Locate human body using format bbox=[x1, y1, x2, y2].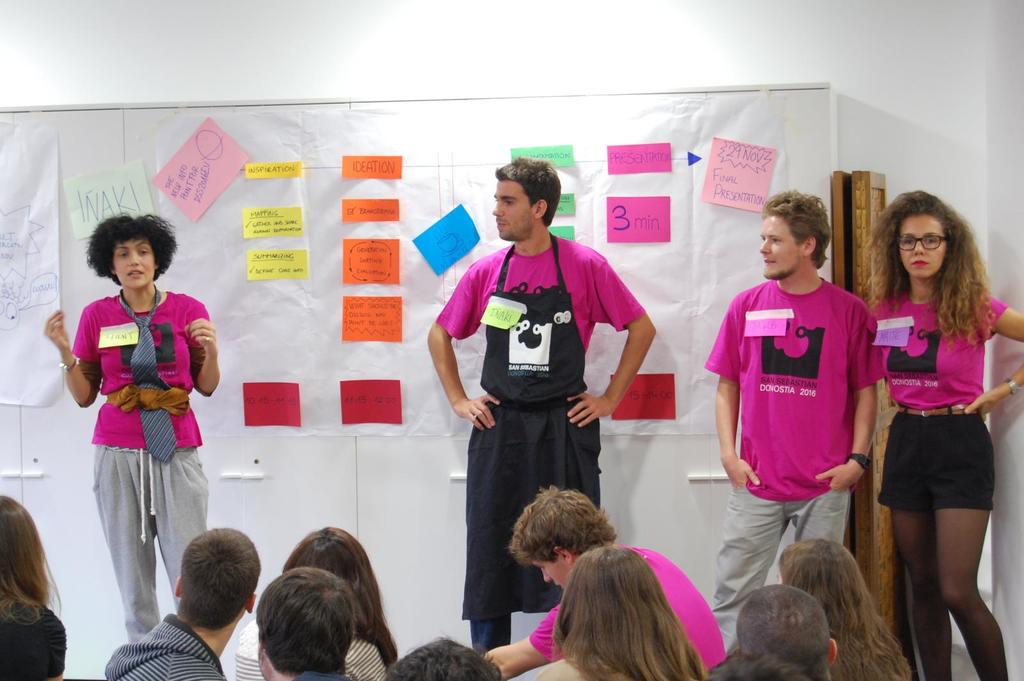
bbox=[383, 641, 506, 680].
